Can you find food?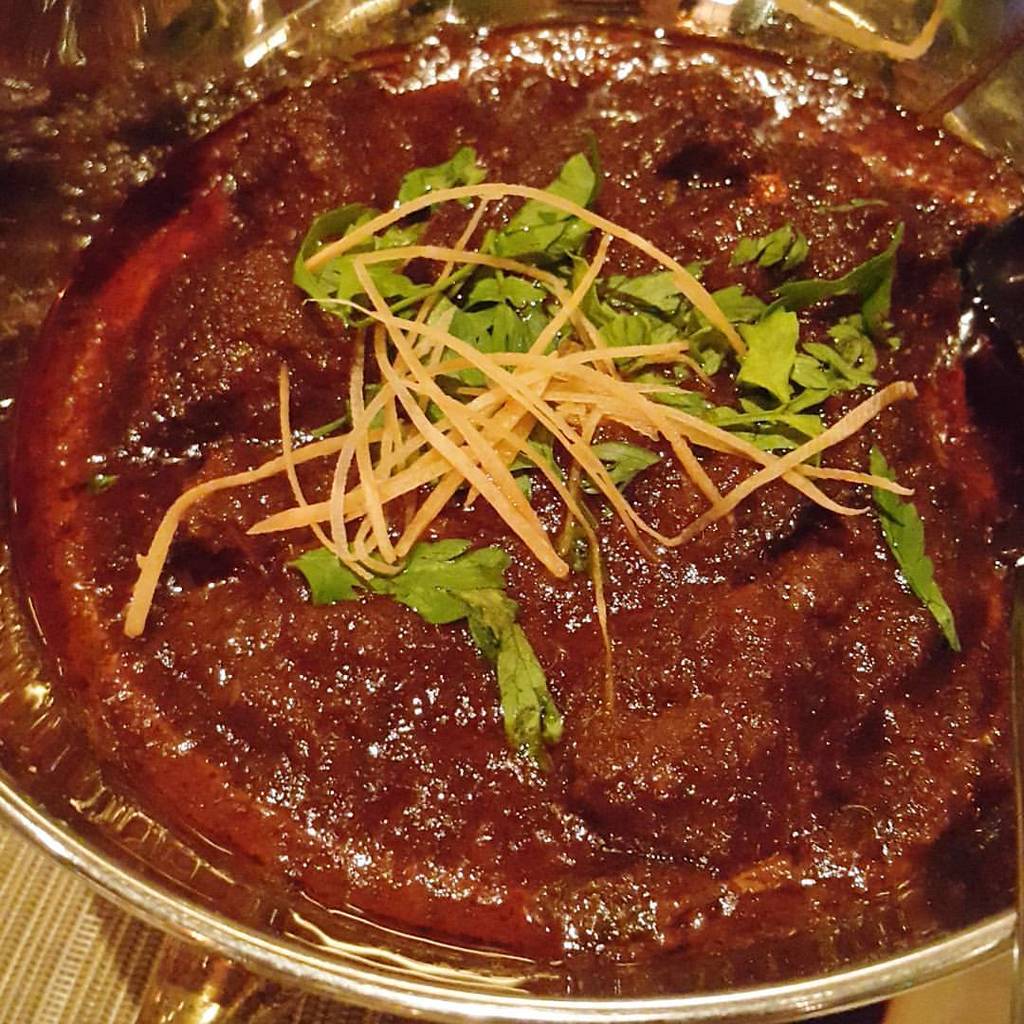
Yes, bounding box: rect(30, 67, 1023, 926).
